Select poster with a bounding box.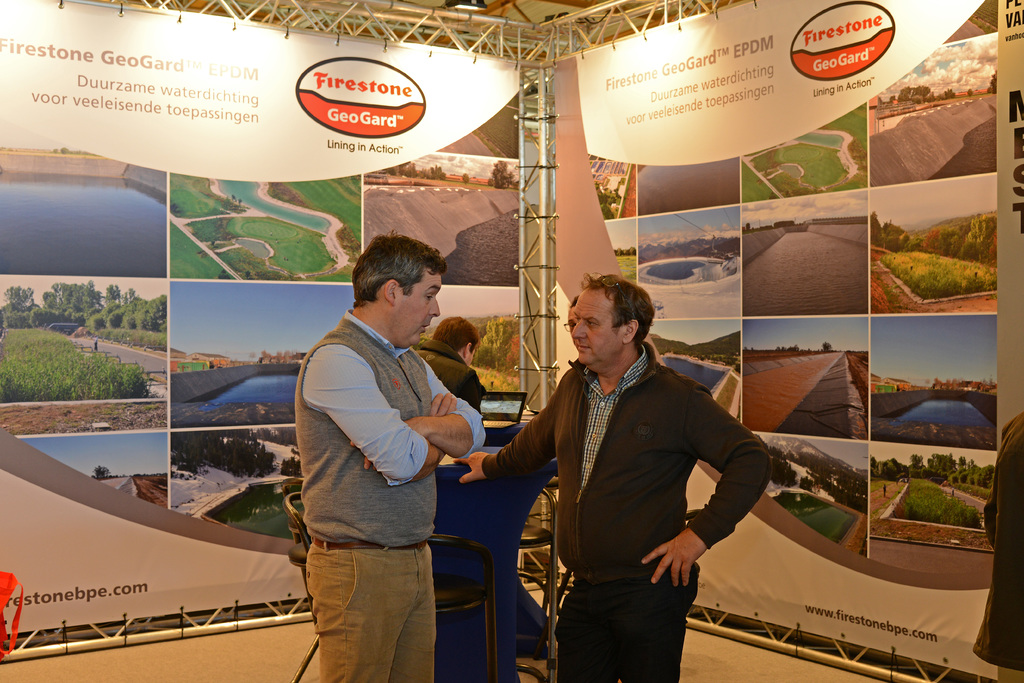
(555,0,1007,682).
